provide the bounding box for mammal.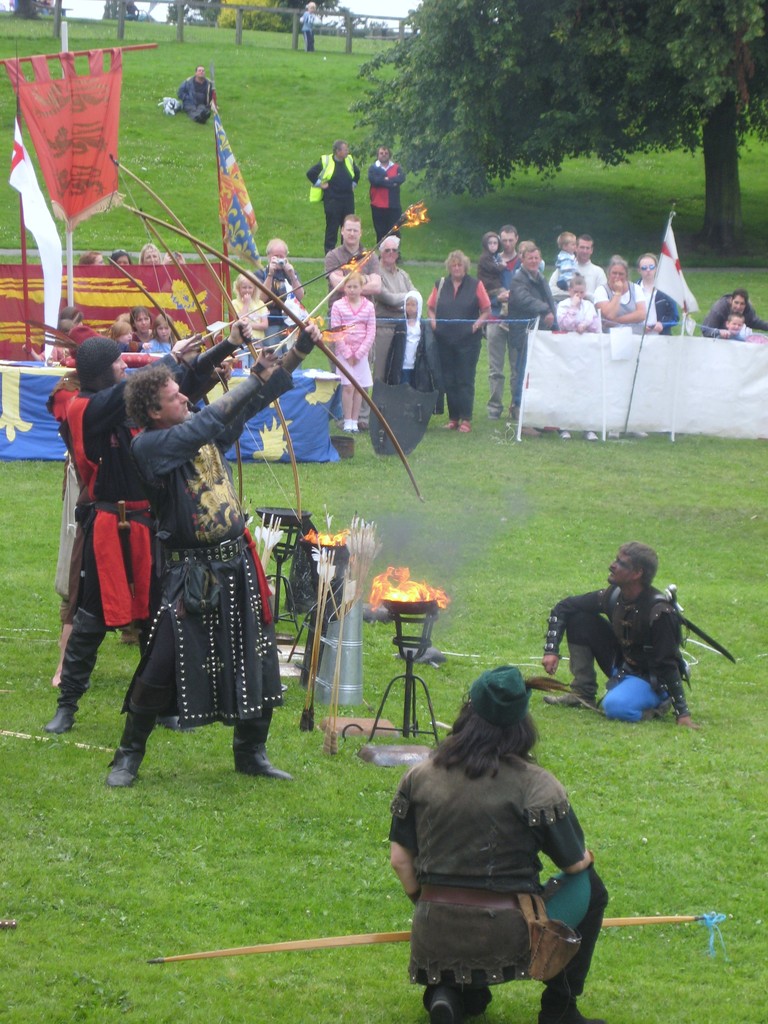
<bbox>698, 288, 767, 340</bbox>.
